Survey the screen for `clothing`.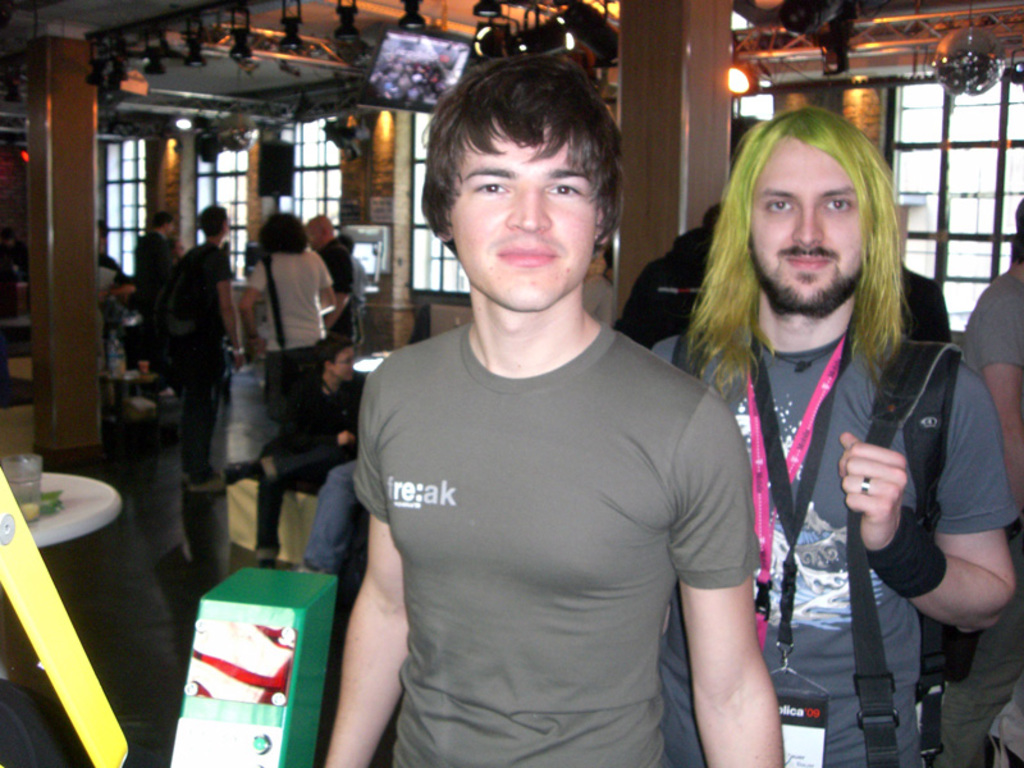
Survey found: <bbox>343, 246, 745, 748</bbox>.
